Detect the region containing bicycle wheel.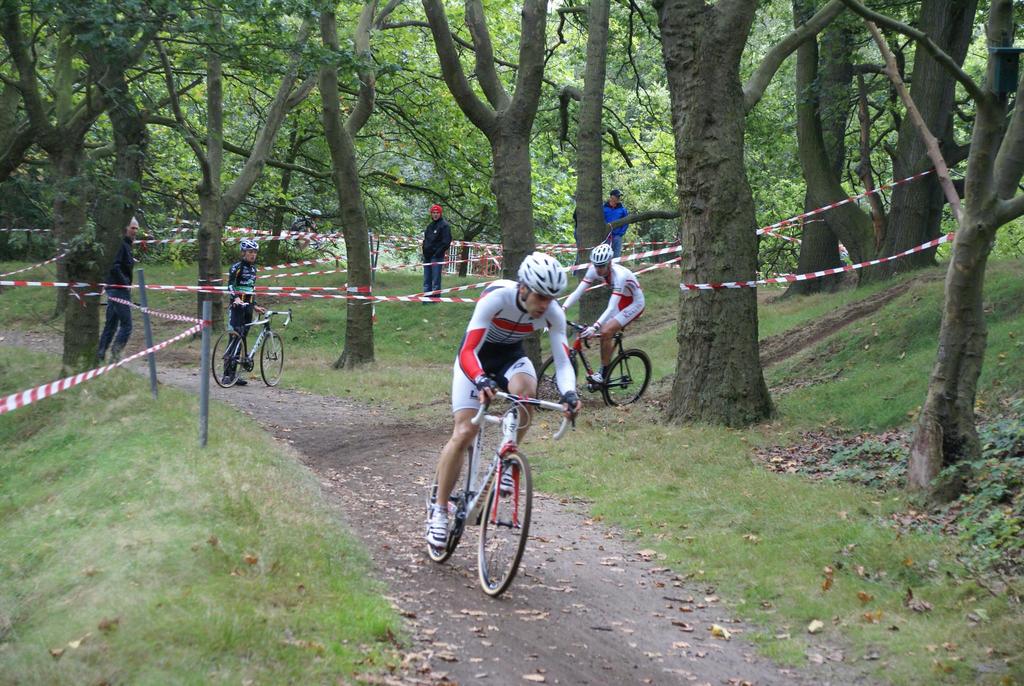
bbox(424, 436, 469, 569).
